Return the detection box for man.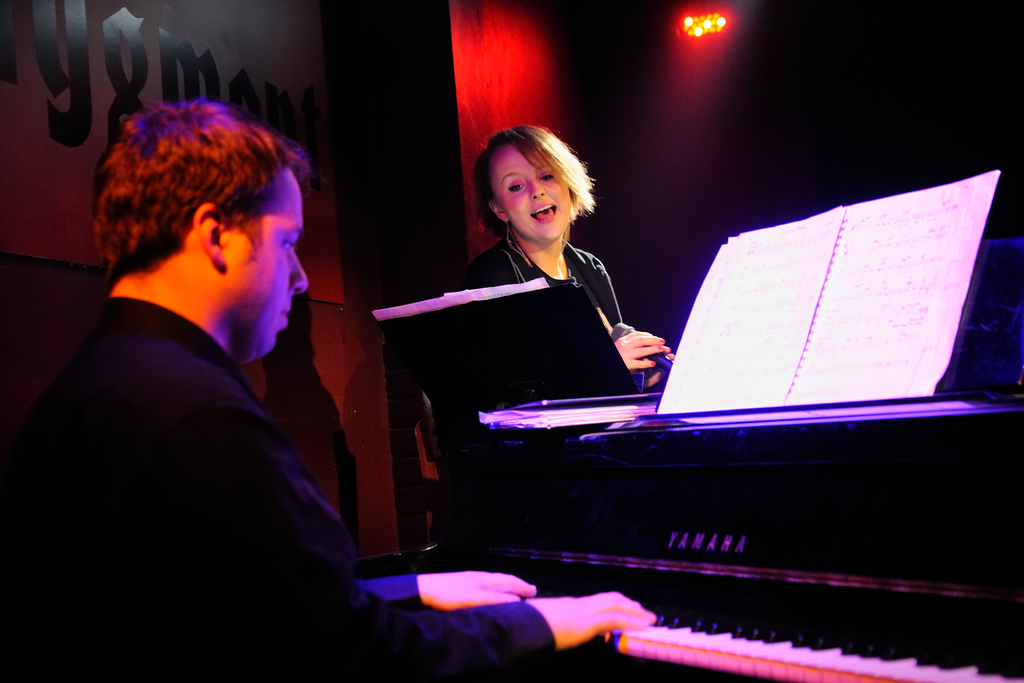
locate(4, 94, 660, 682).
